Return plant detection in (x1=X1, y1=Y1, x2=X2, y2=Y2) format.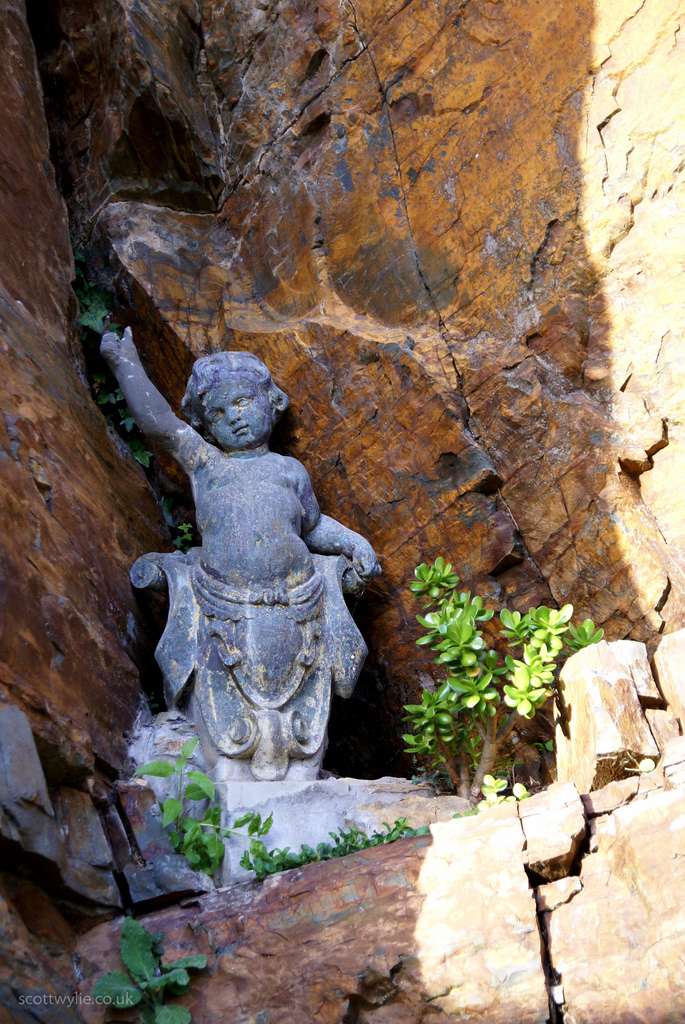
(x1=129, y1=732, x2=274, y2=883).
